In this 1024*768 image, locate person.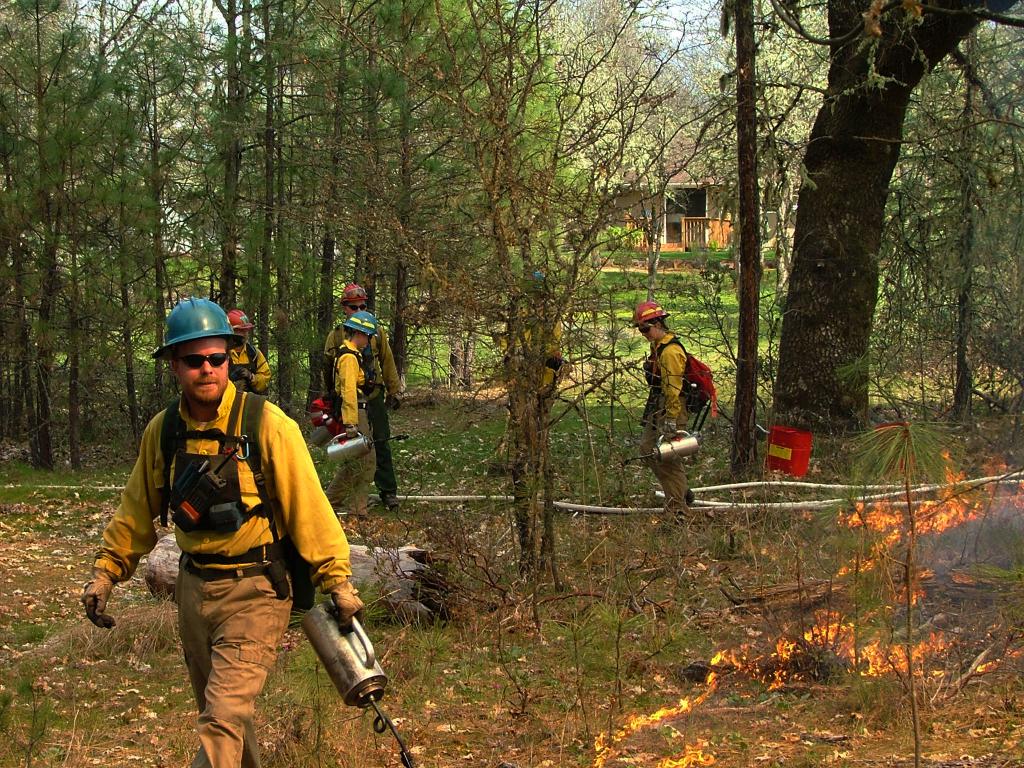
Bounding box: 227 310 276 401.
